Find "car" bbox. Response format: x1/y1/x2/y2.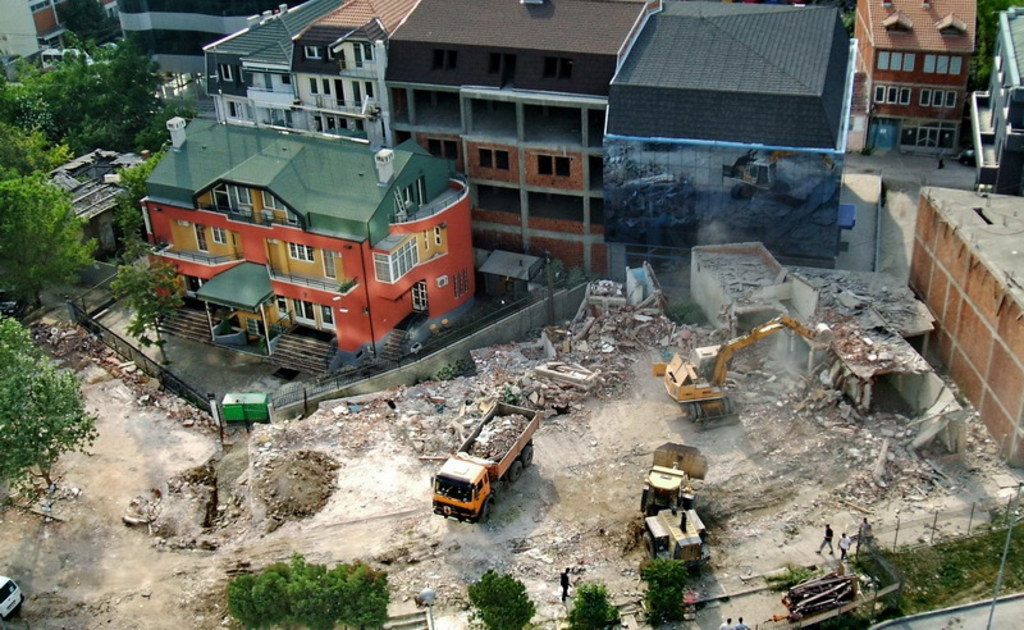
100/44/118/54.
